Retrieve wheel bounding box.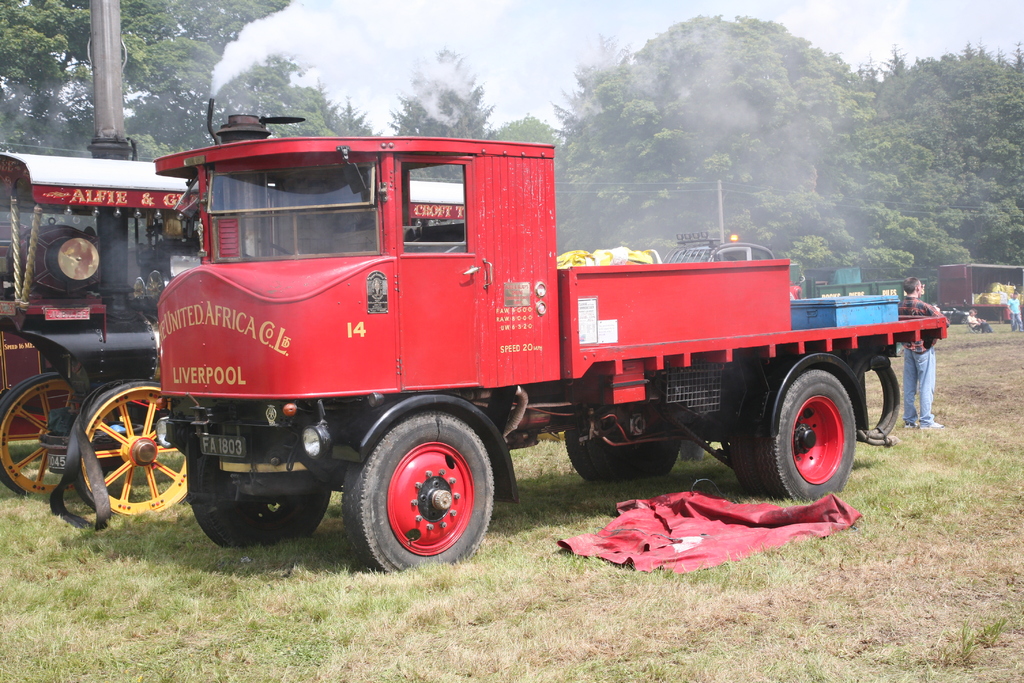
Bounding box: <bbox>187, 449, 342, 549</bbox>.
